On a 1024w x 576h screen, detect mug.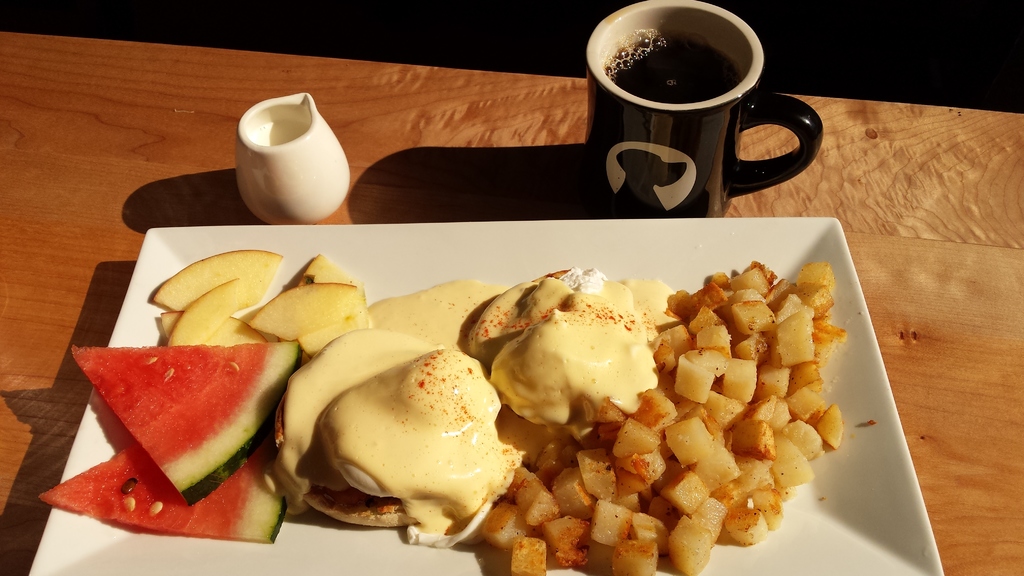
region(582, 0, 824, 214).
